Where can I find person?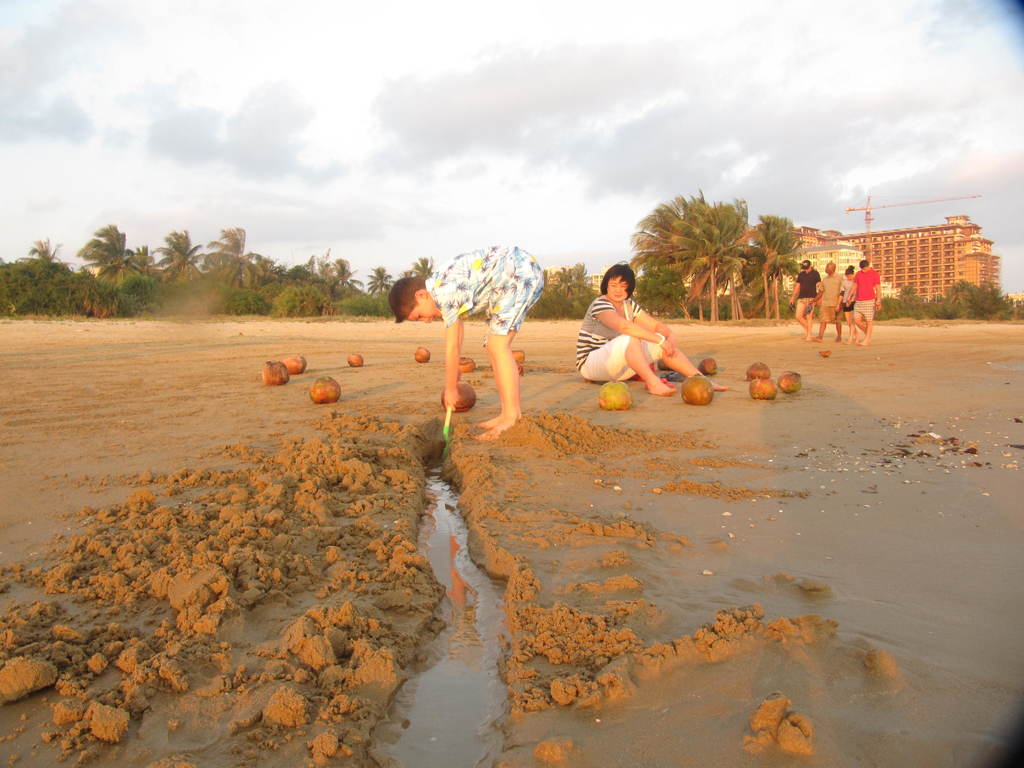
You can find it at 381:244:543:447.
